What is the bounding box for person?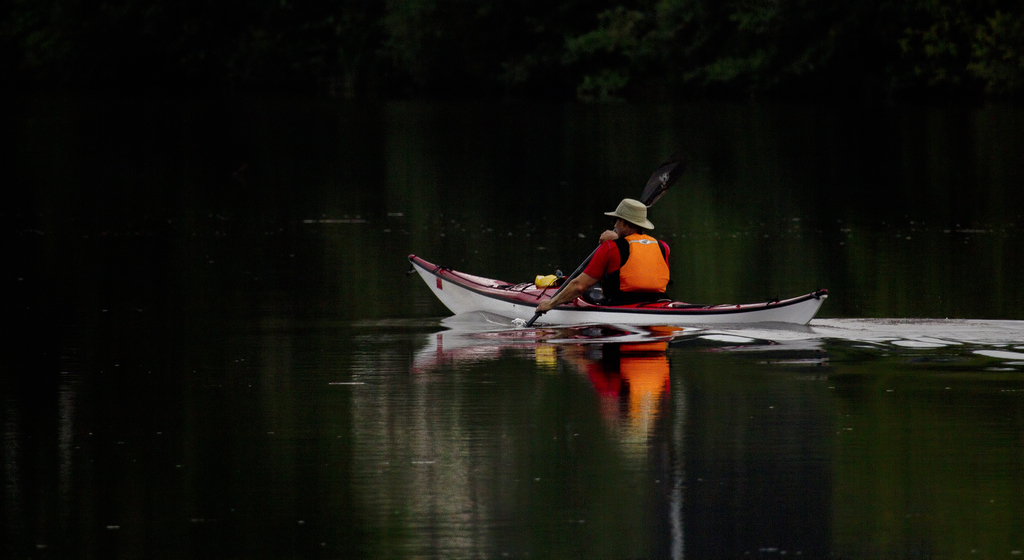
(531,193,672,311).
